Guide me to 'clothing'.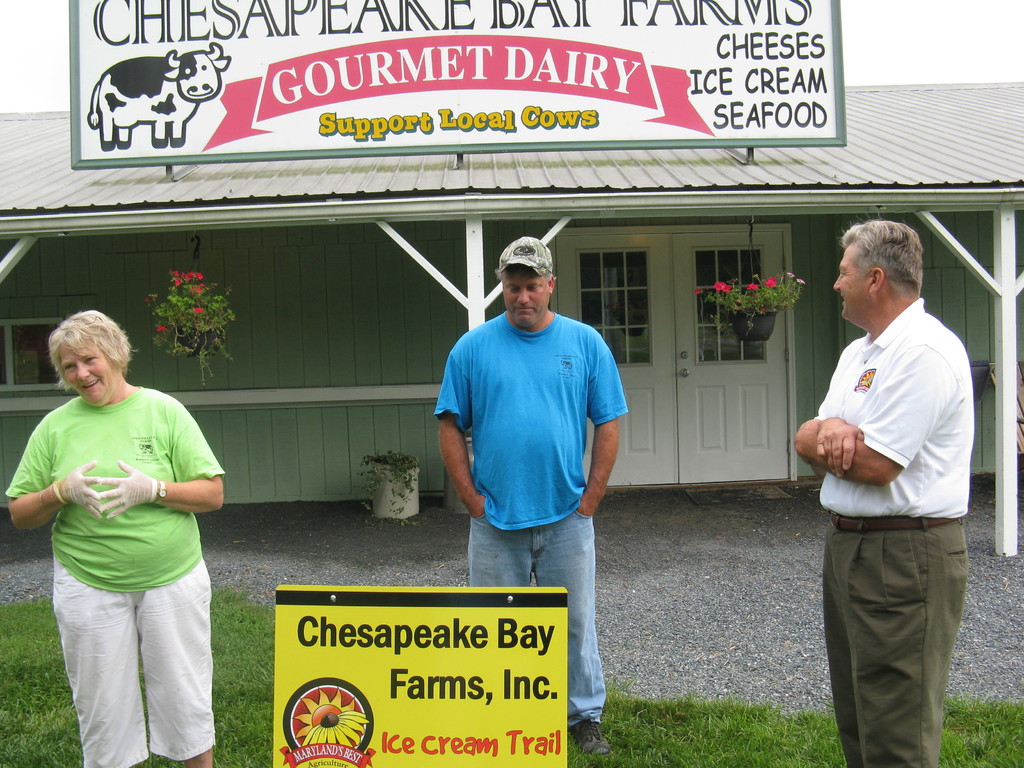
Guidance: left=434, top=310, right=632, bottom=715.
